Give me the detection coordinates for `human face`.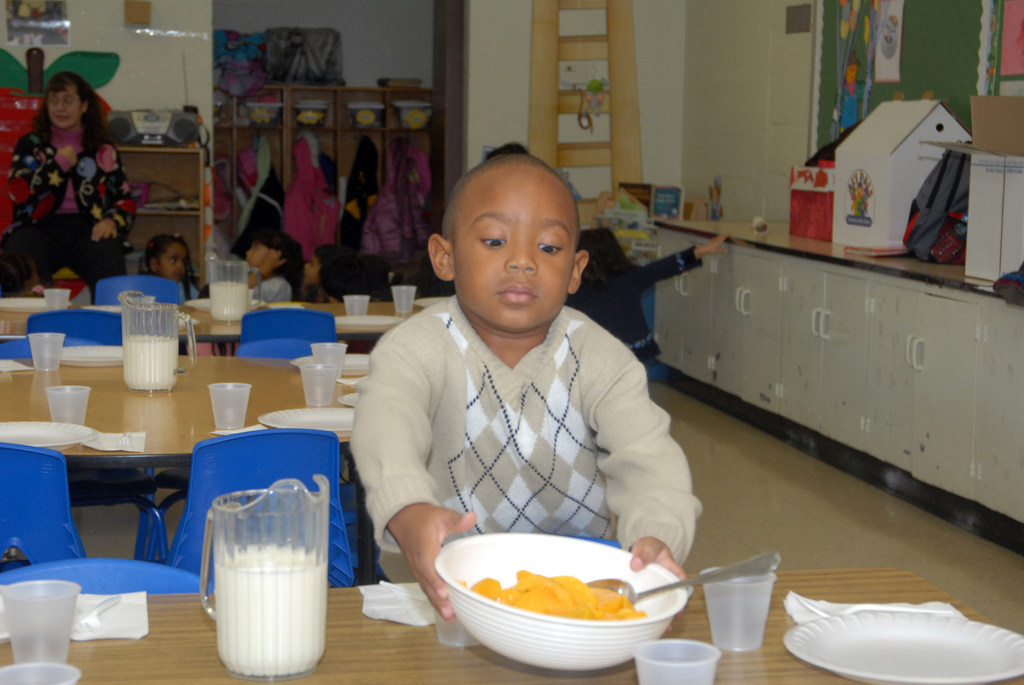
crop(456, 161, 576, 328).
